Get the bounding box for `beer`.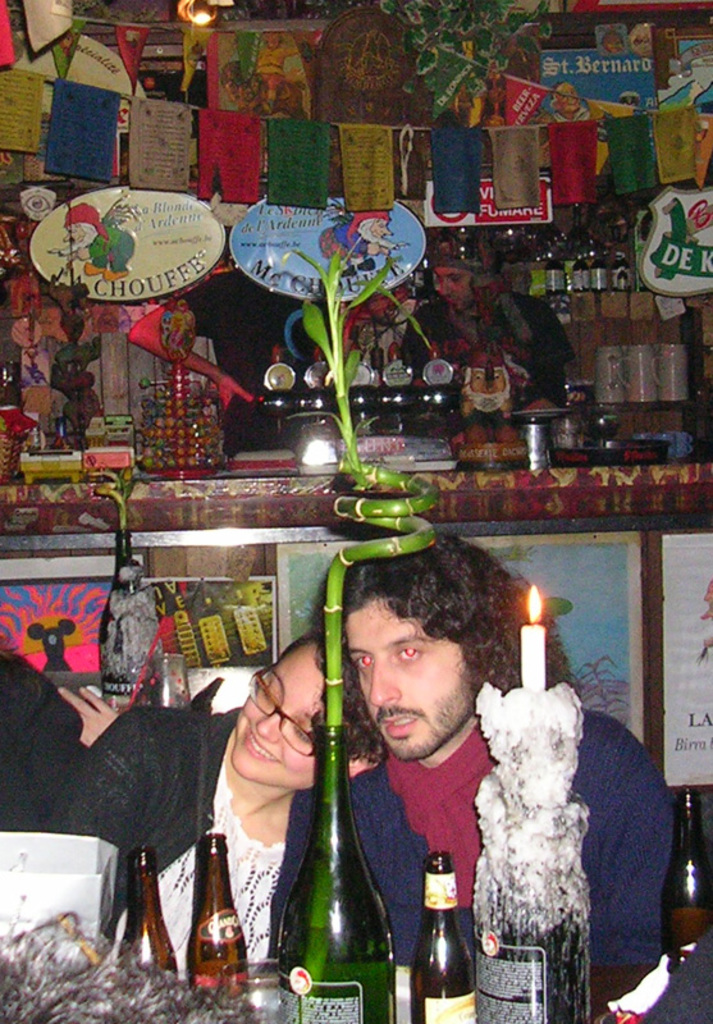
bbox(275, 723, 401, 1023).
